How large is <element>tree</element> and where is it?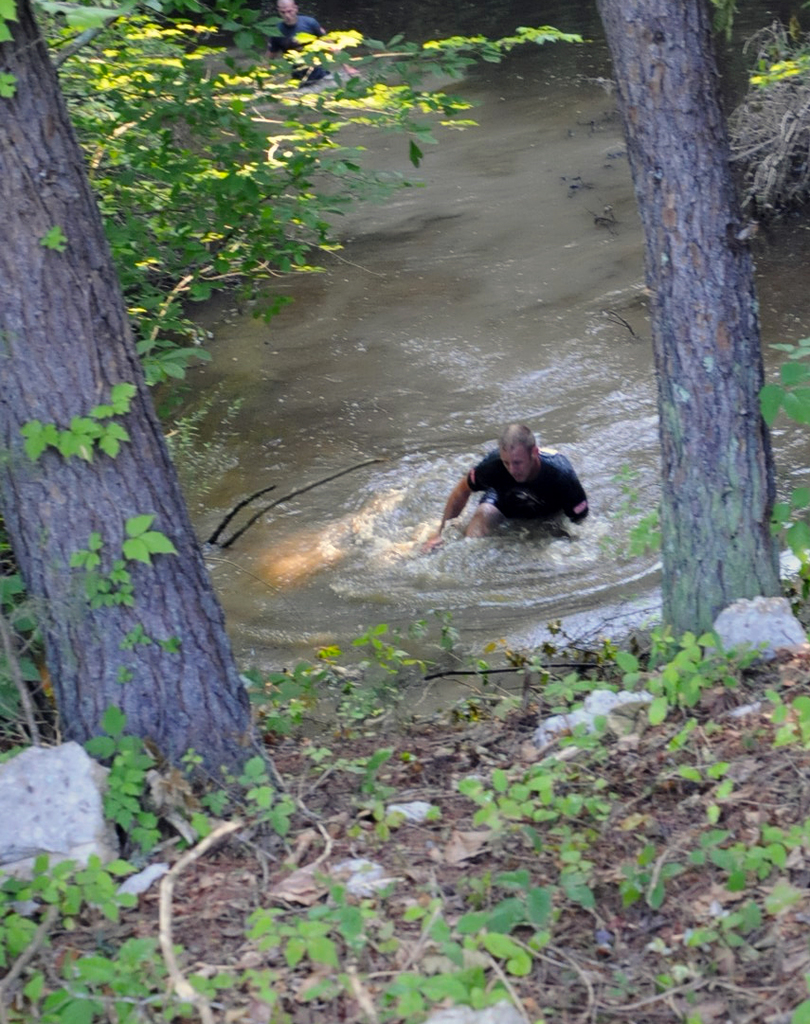
Bounding box: [594, 5, 796, 697].
